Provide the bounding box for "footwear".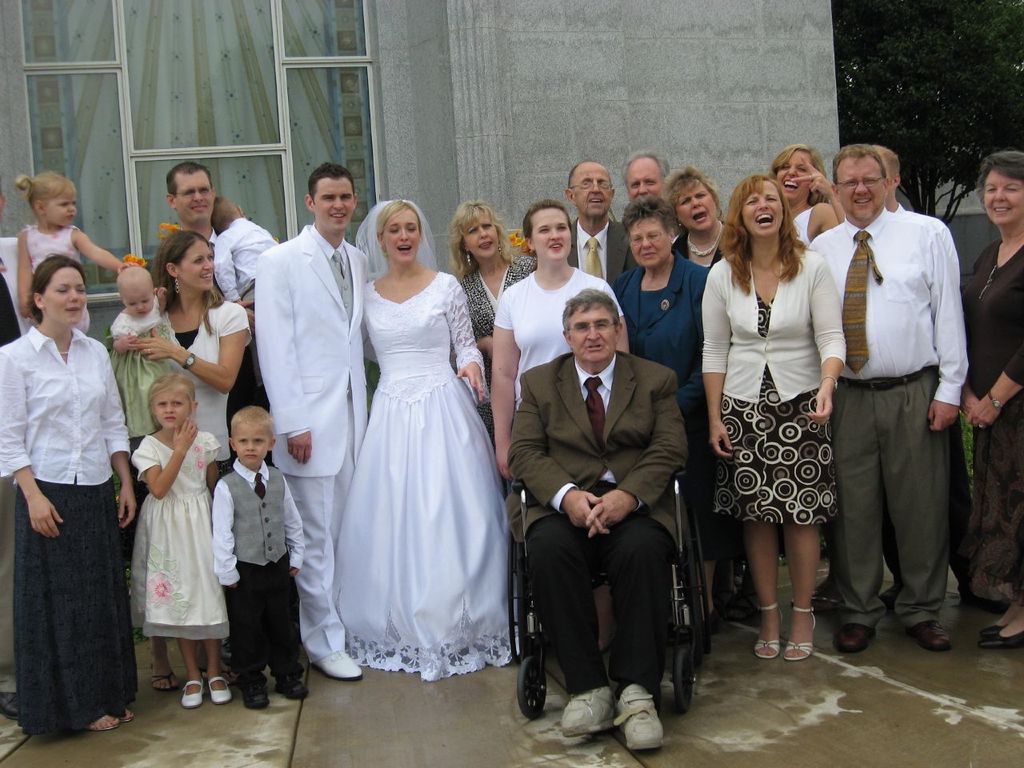
pyautogui.locateOnScreen(558, 686, 620, 734).
